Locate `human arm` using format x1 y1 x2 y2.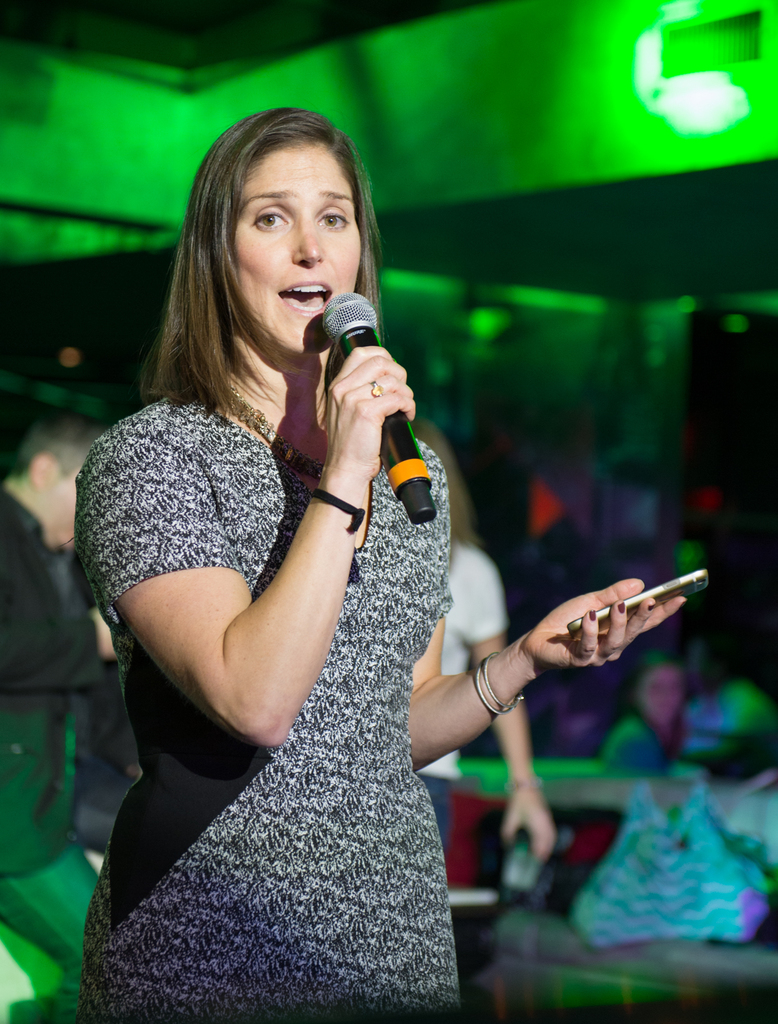
81 353 414 748.
